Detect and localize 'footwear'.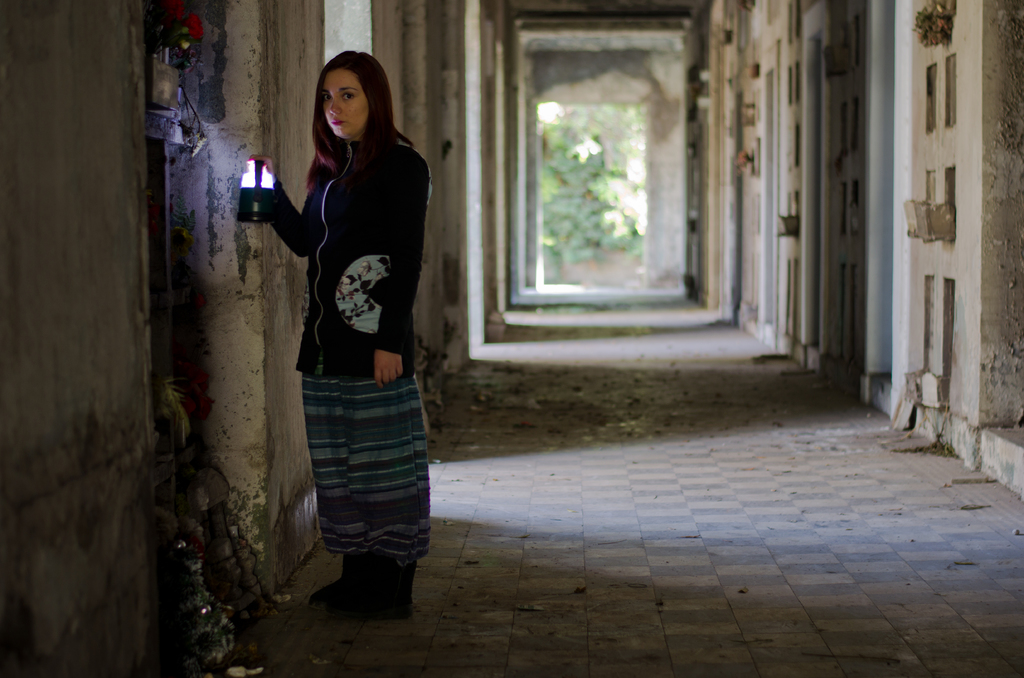
Localized at detection(310, 551, 372, 609).
